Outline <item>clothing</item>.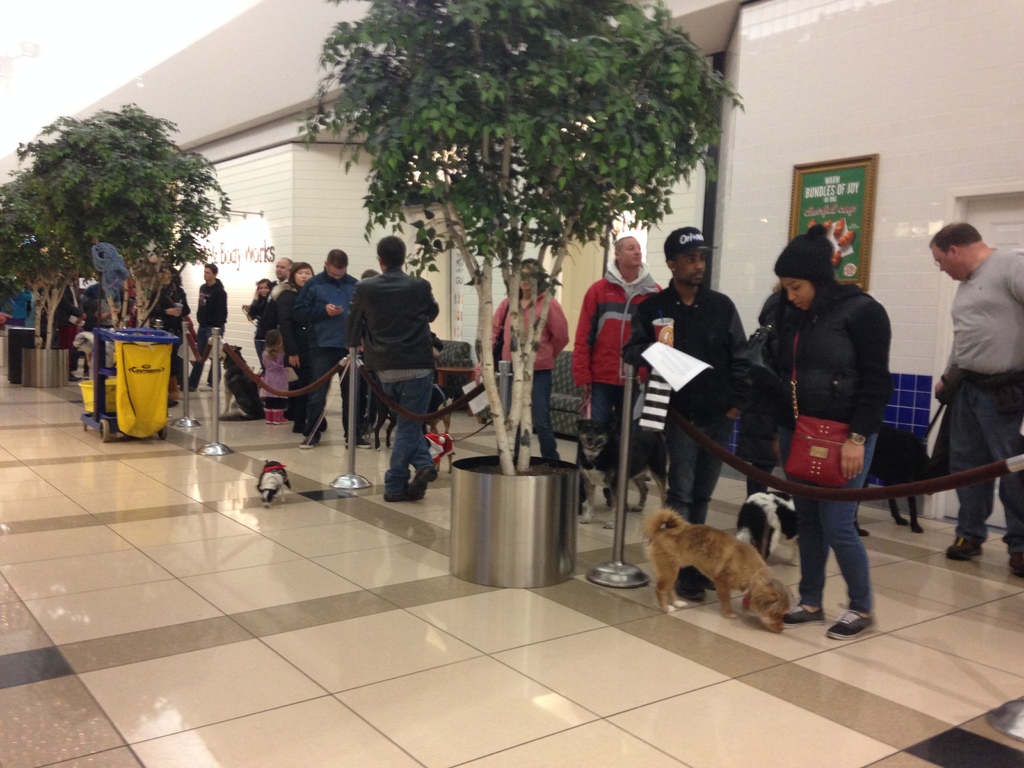
Outline: <box>260,277,292,333</box>.
